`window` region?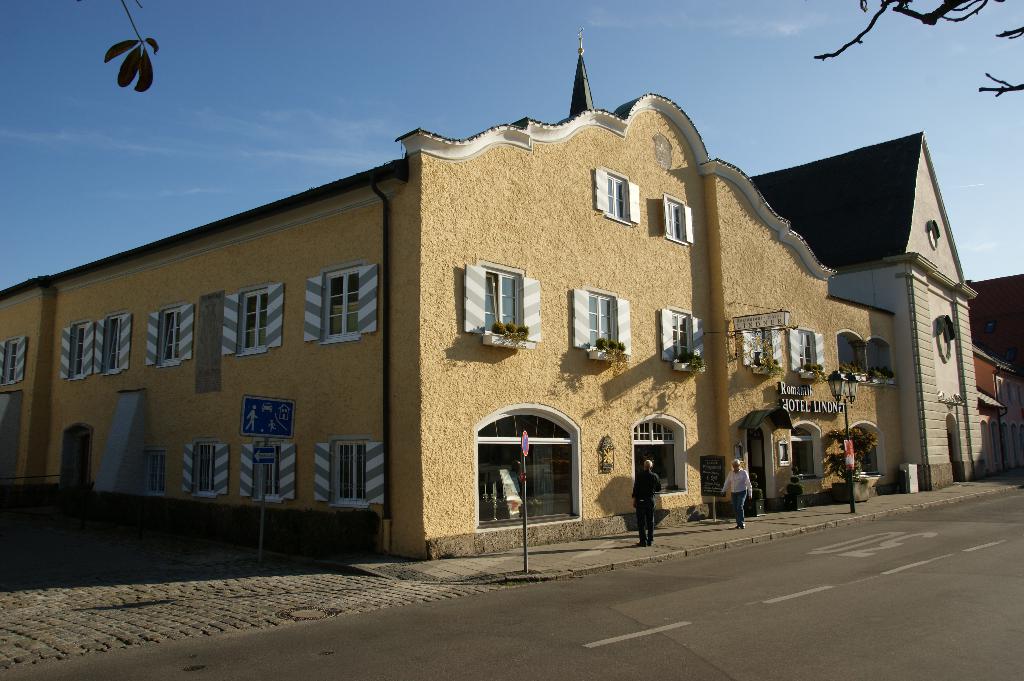
left=216, top=282, right=284, bottom=358
